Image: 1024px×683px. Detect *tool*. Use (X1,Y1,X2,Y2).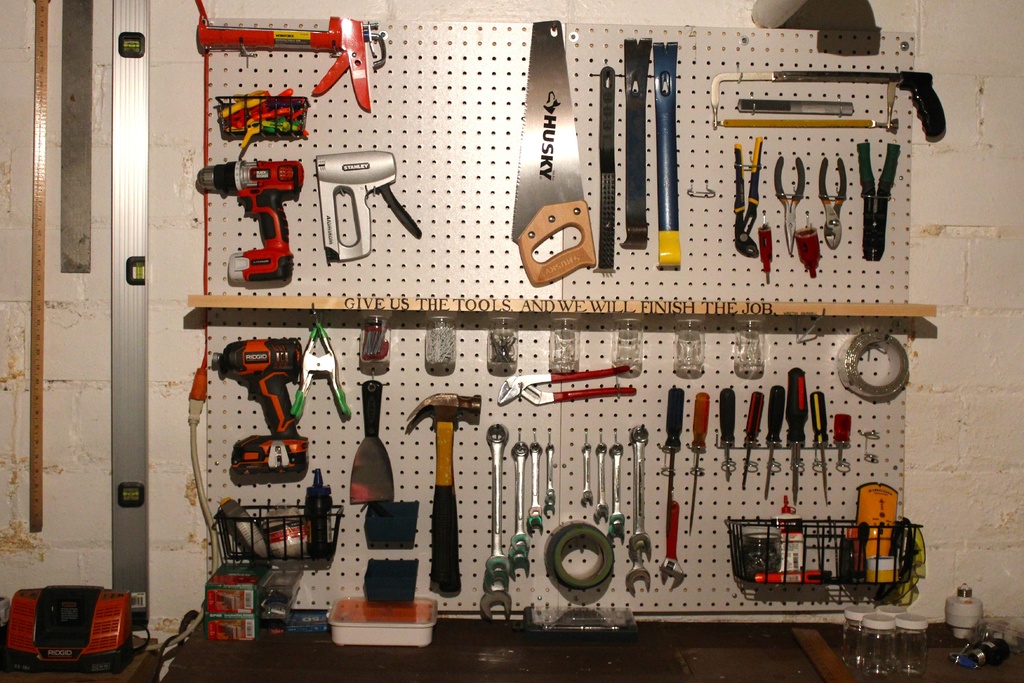
(527,443,541,527).
